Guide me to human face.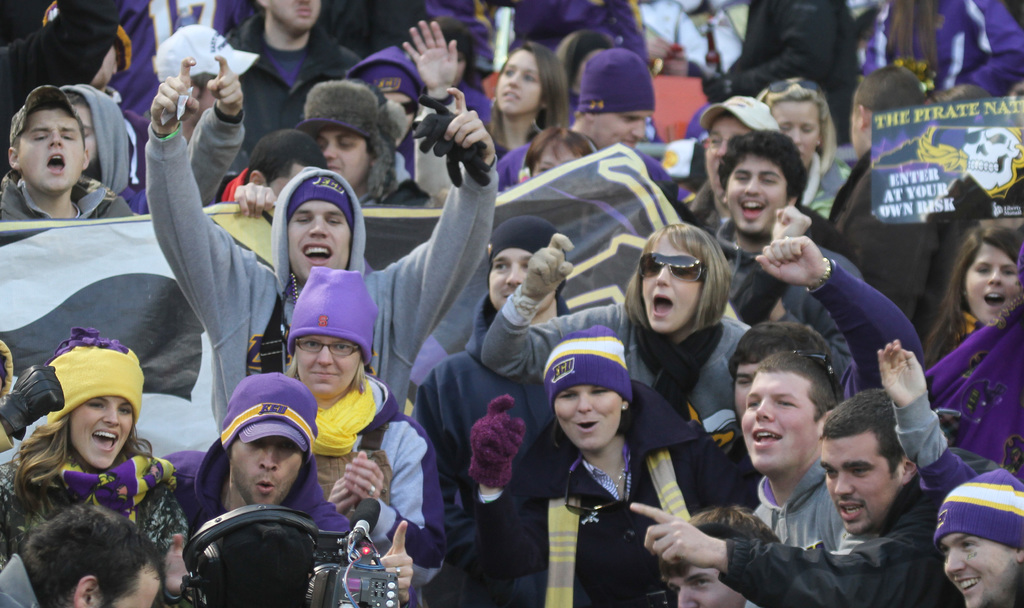
Guidance: (left=292, top=330, right=366, bottom=390).
